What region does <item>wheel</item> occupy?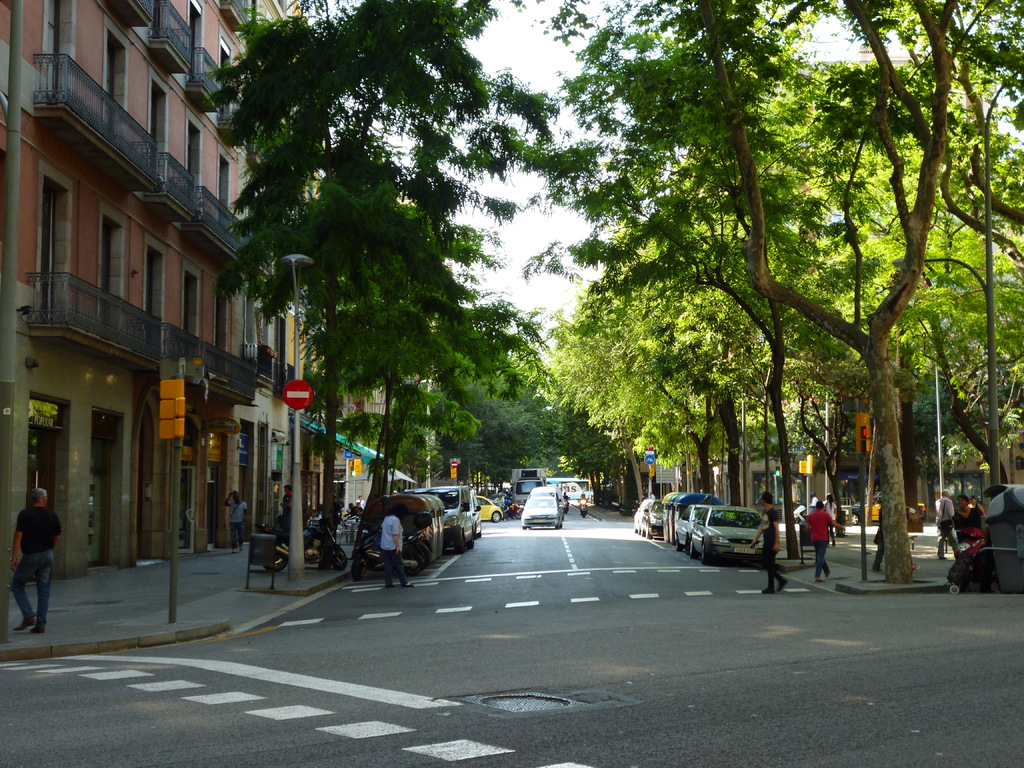
select_region(266, 556, 288, 572).
